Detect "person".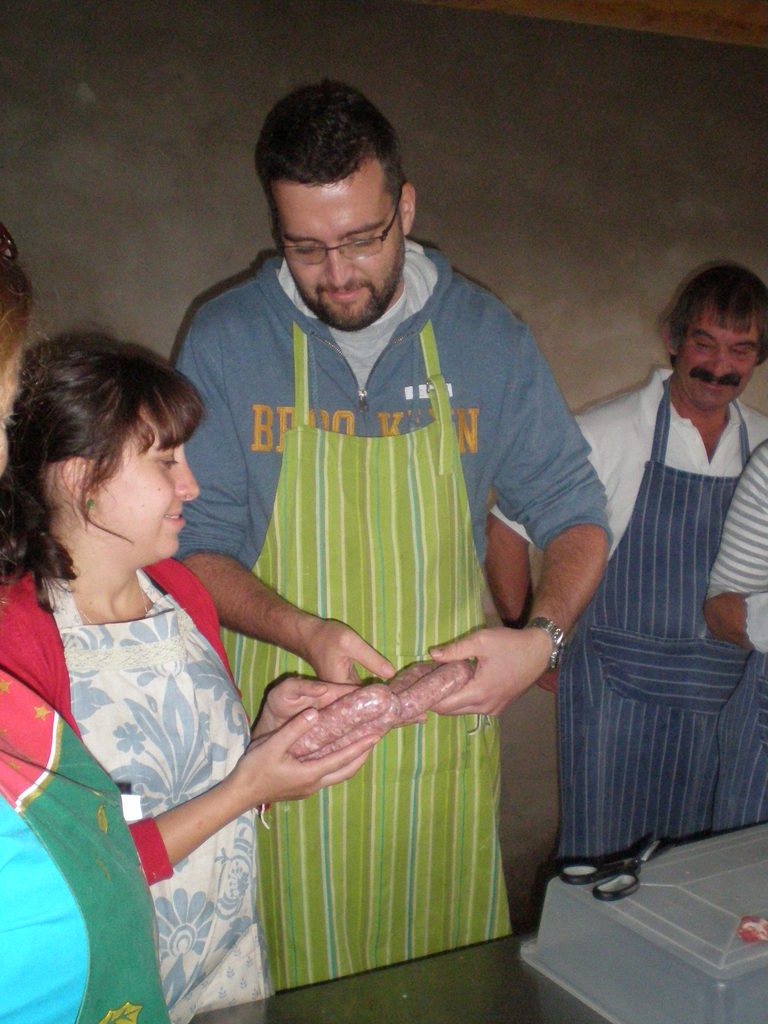
Detected at (left=481, top=263, right=767, bottom=868).
